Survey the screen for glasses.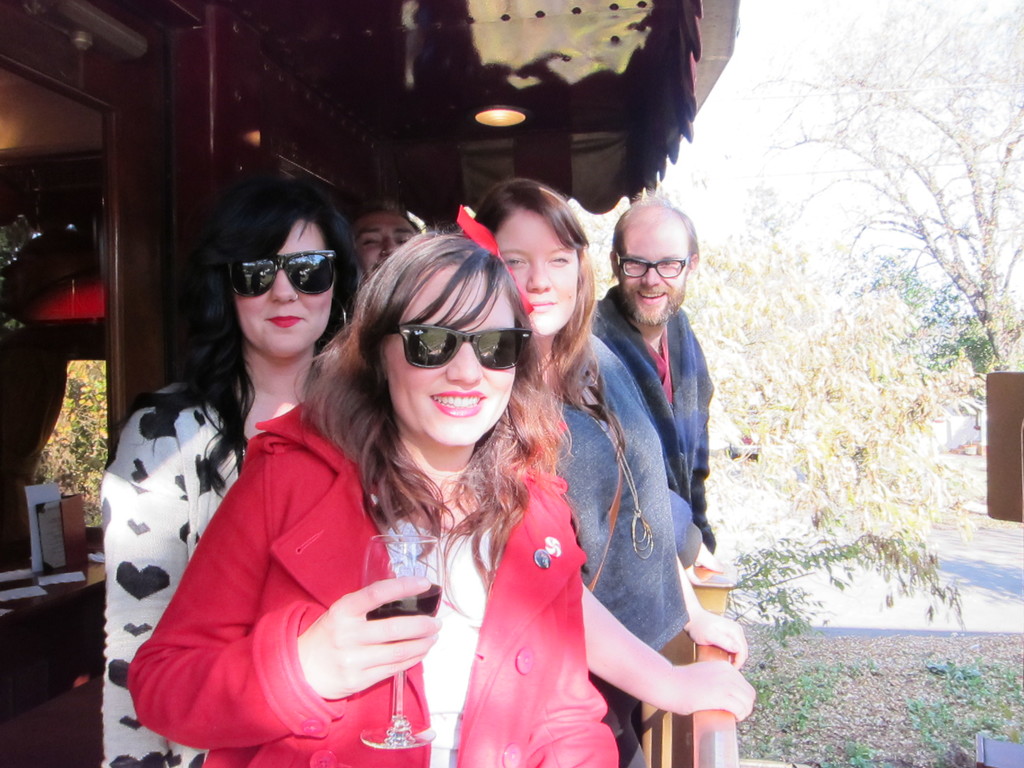
Survey found: box(228, 248, 346, 298).
